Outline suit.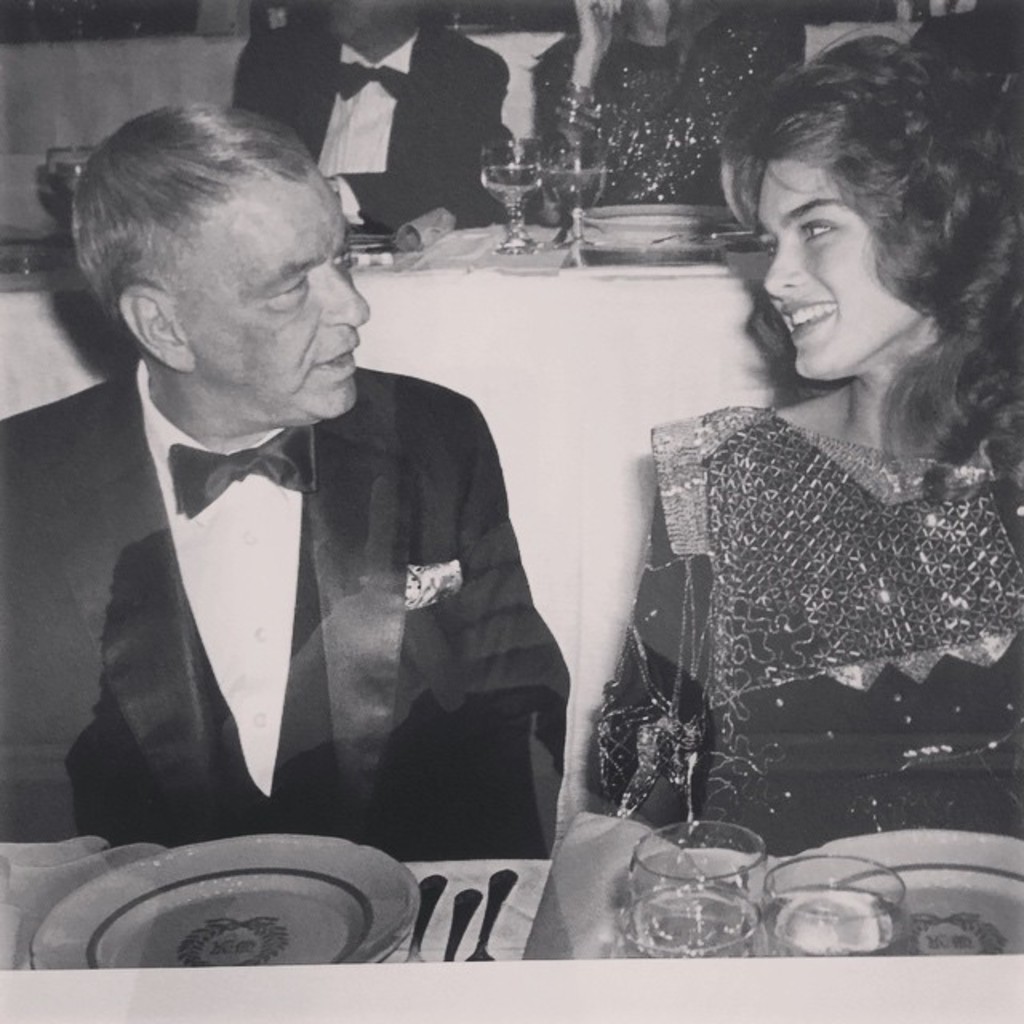
Outline: region(230, 19, 514, 235).
